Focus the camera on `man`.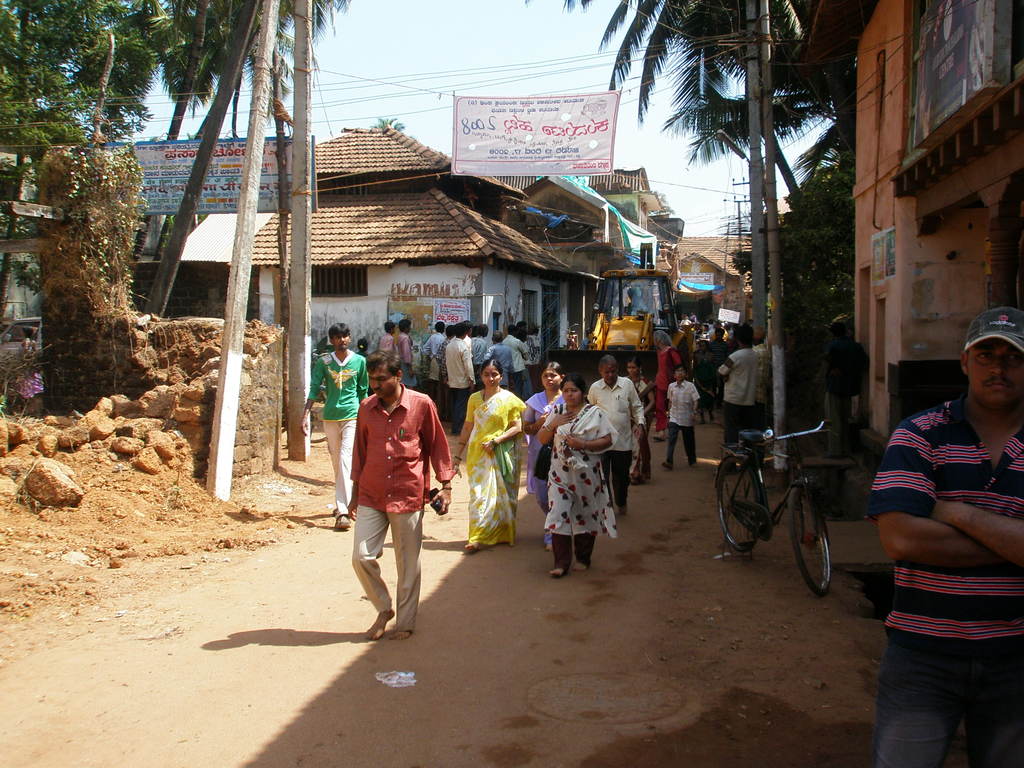
Focus region: <region>334, 355, 442, 646</region>.
